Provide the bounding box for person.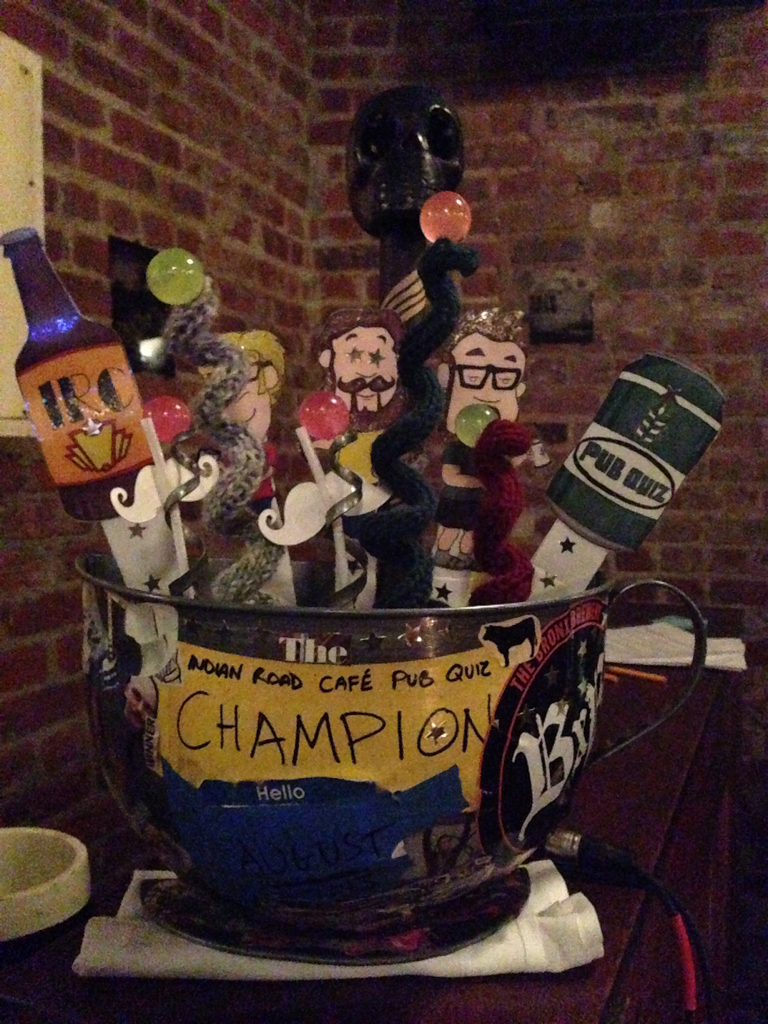
bbox=(116, 665, 156, 756).
